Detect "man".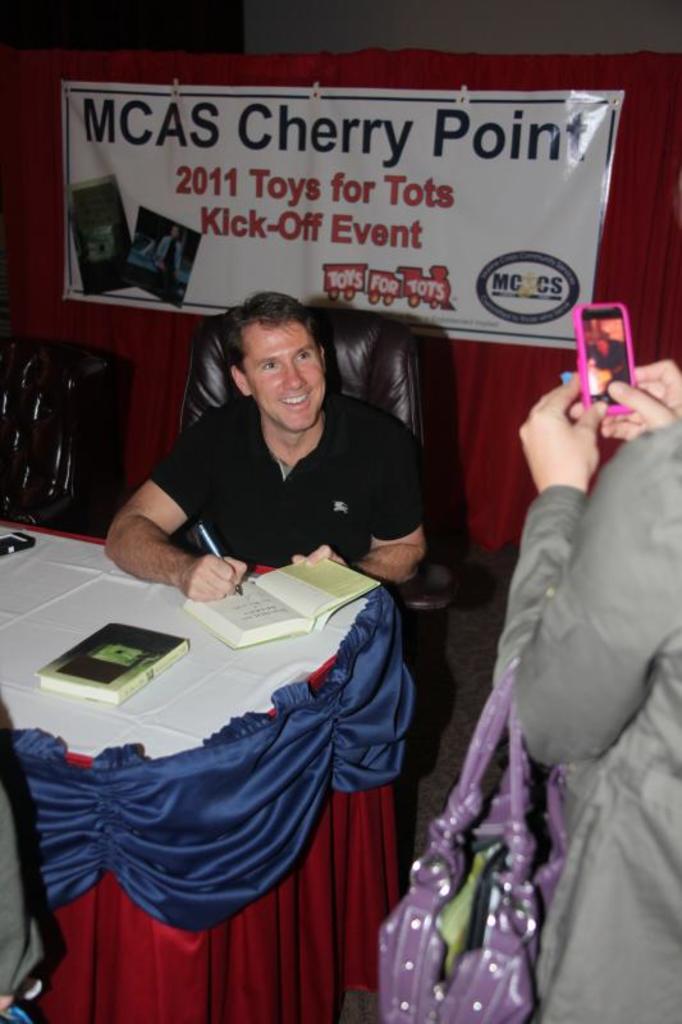
Detected at 105,298,461,637.
